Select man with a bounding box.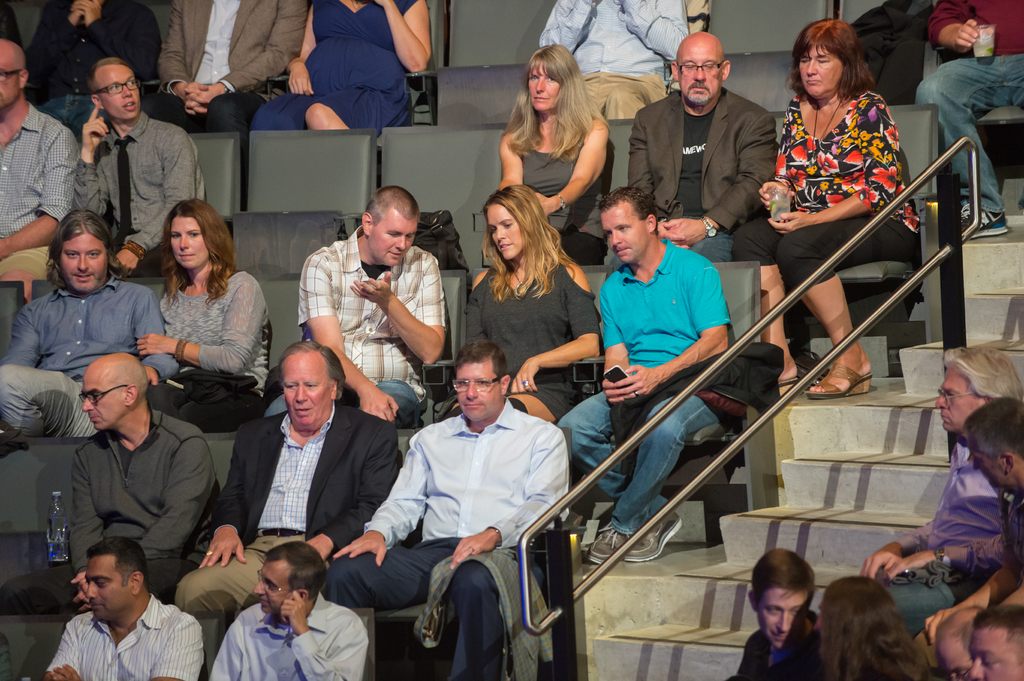
27, 0, 162, 145.
